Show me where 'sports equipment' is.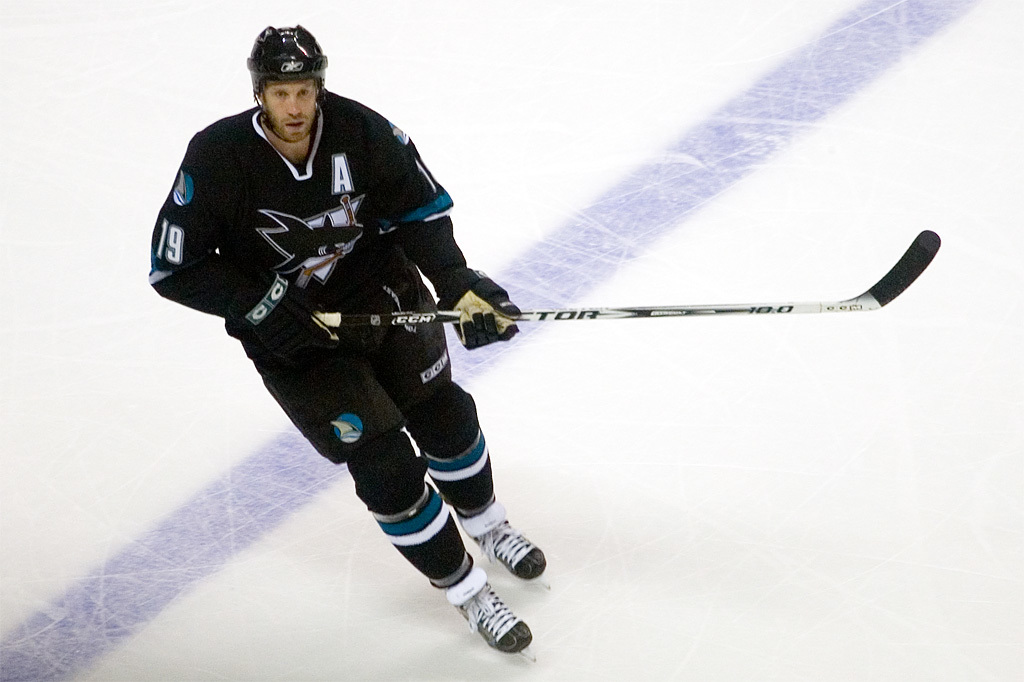
'sports equipment' is at [239, 22, 330, 143].
